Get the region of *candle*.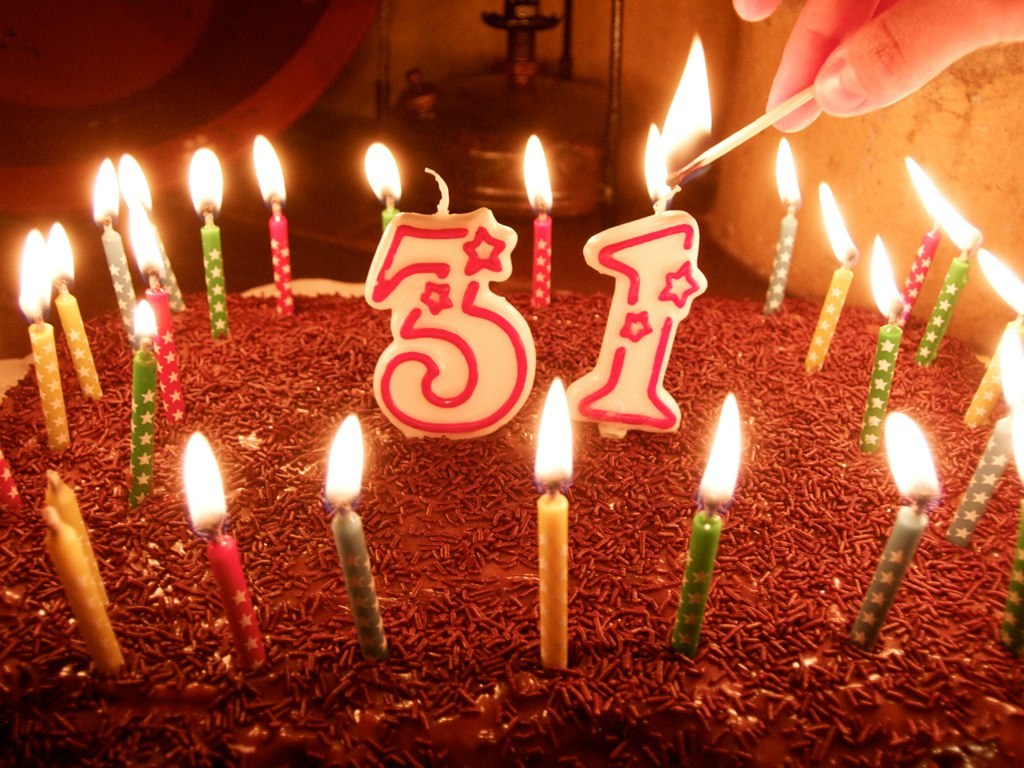
<box>899,229,938,321</box>.
